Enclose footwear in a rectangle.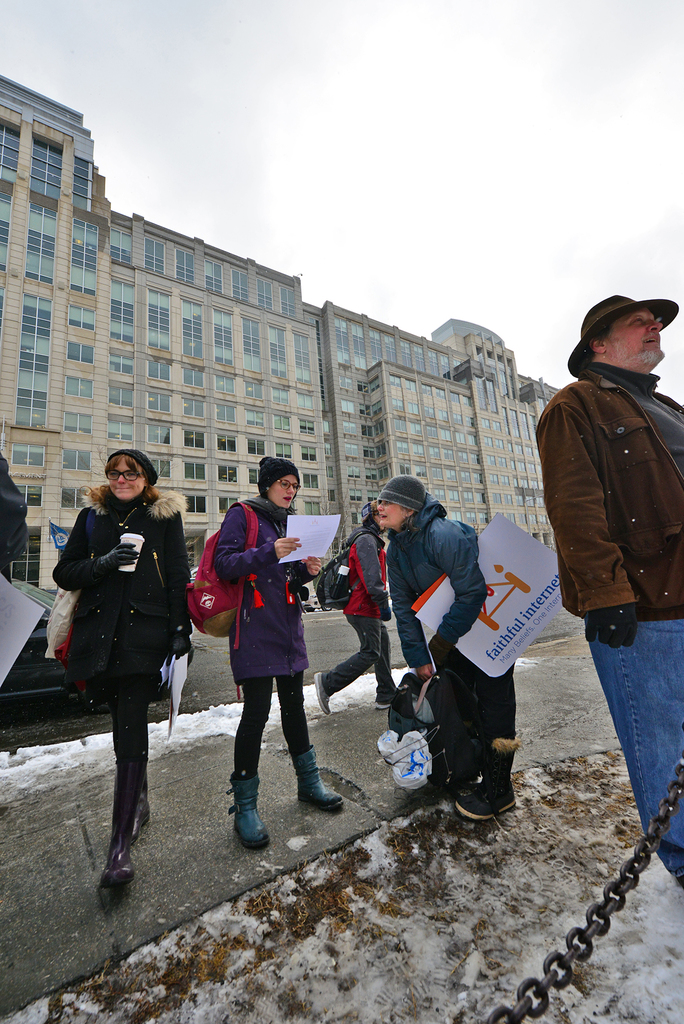
select_region(220, 760, 272, 855).
